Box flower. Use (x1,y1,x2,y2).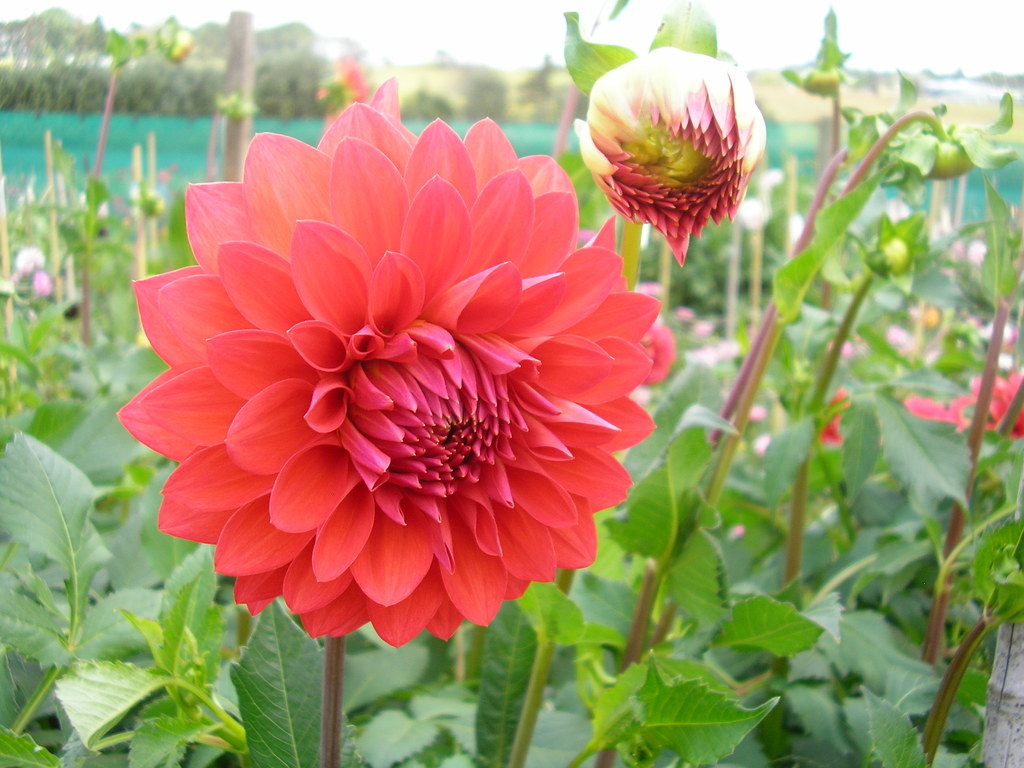
(113,77,659,646).
